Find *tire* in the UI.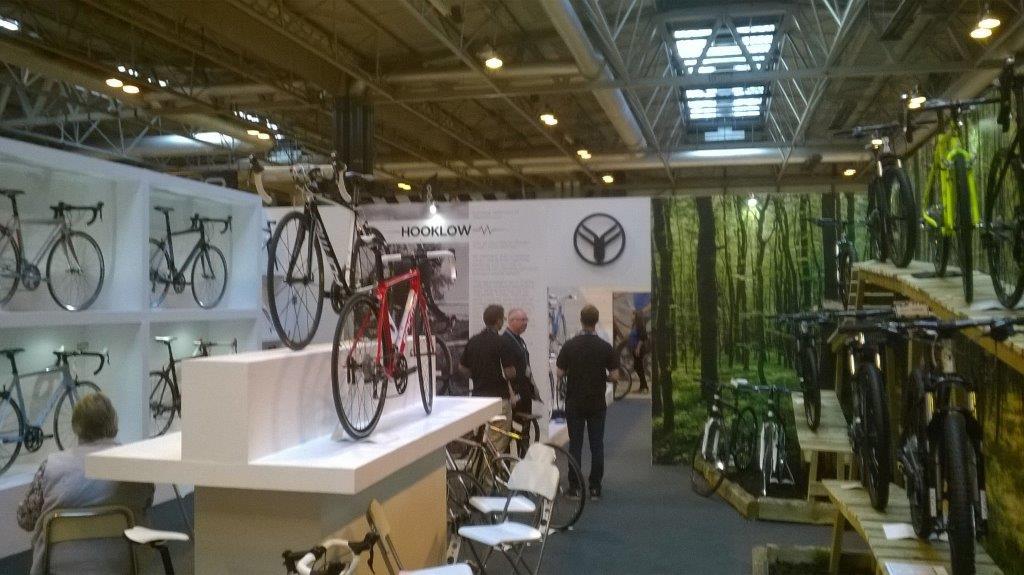
UI element at box(0, 222, 25, 298).
